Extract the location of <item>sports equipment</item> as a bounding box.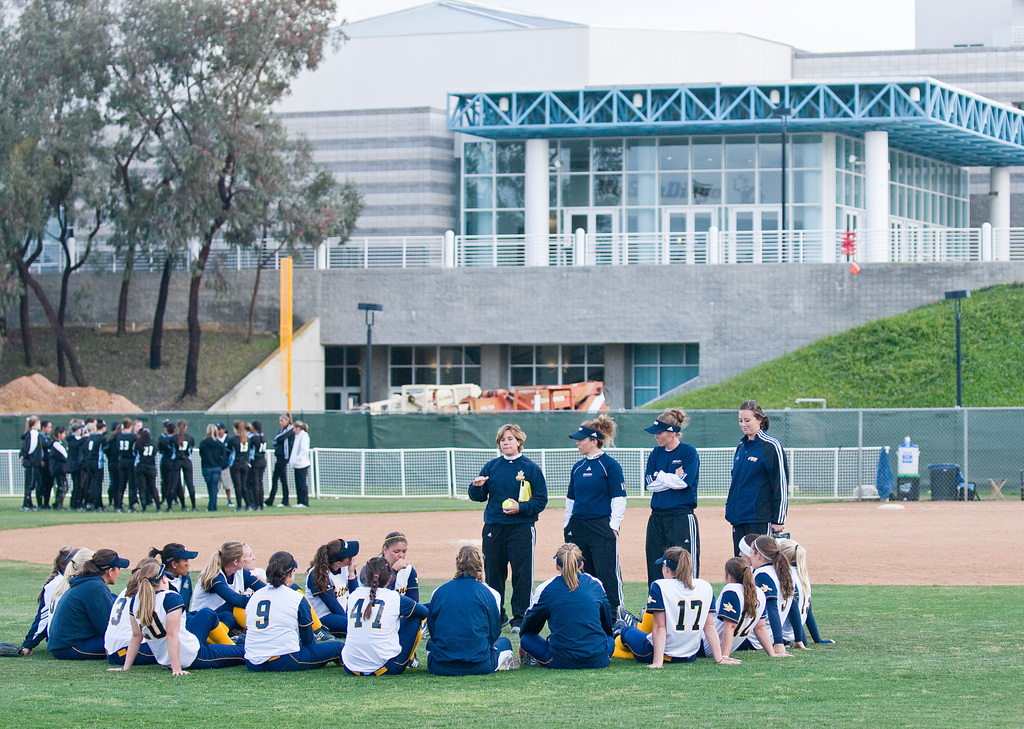
pyautogui.locateOnScreen(500, 501, 510, 505).
